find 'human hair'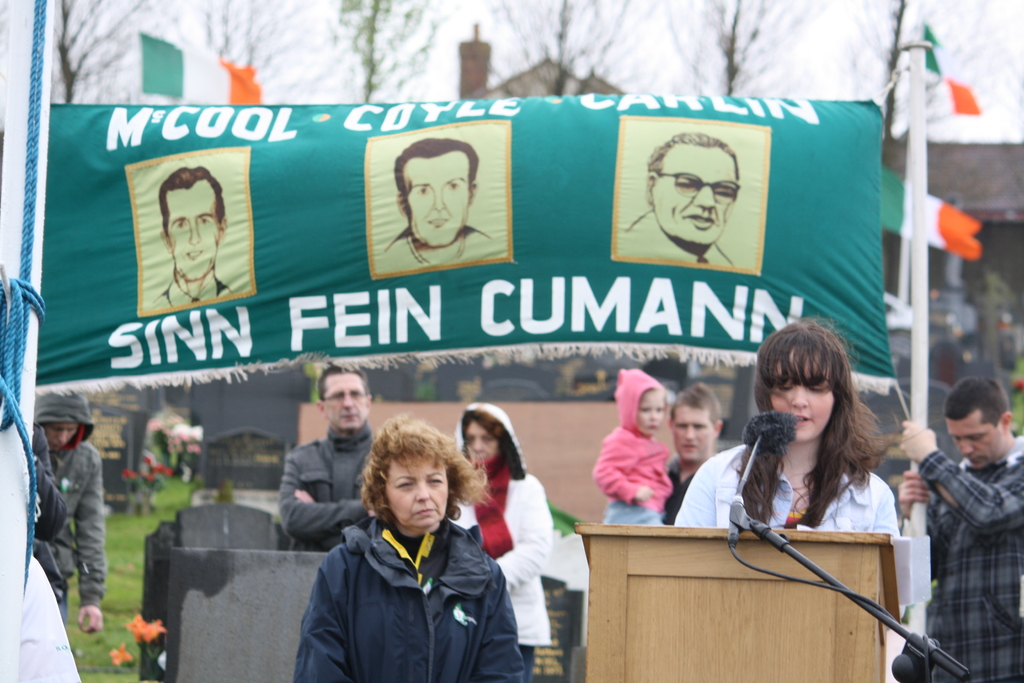
l=939, t=374, r=1018, b=463
